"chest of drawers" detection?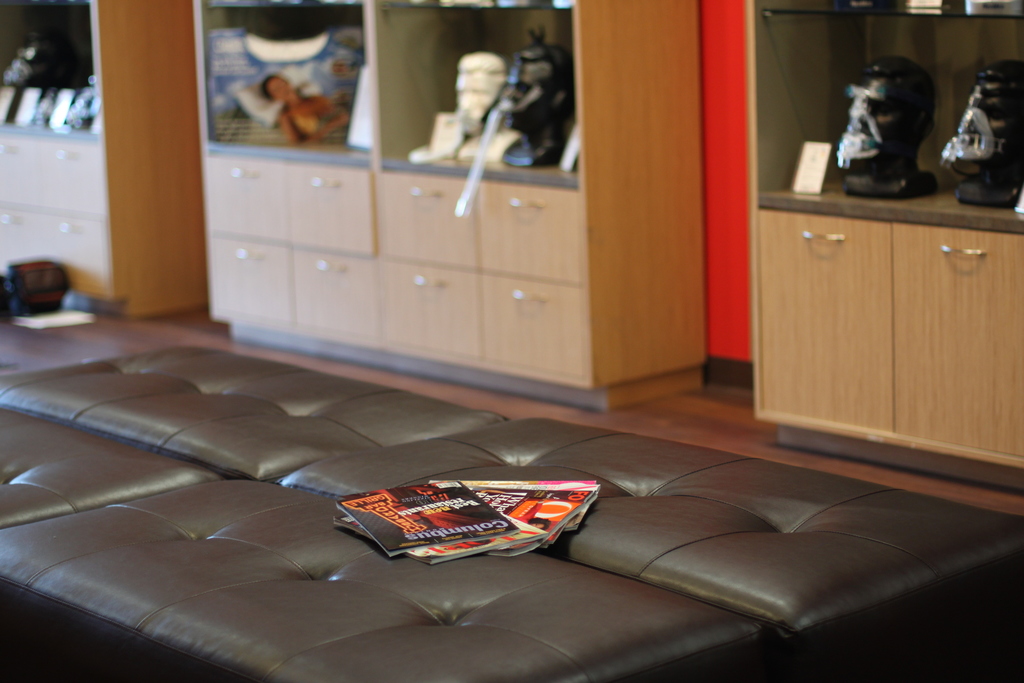
189,0,701,413
